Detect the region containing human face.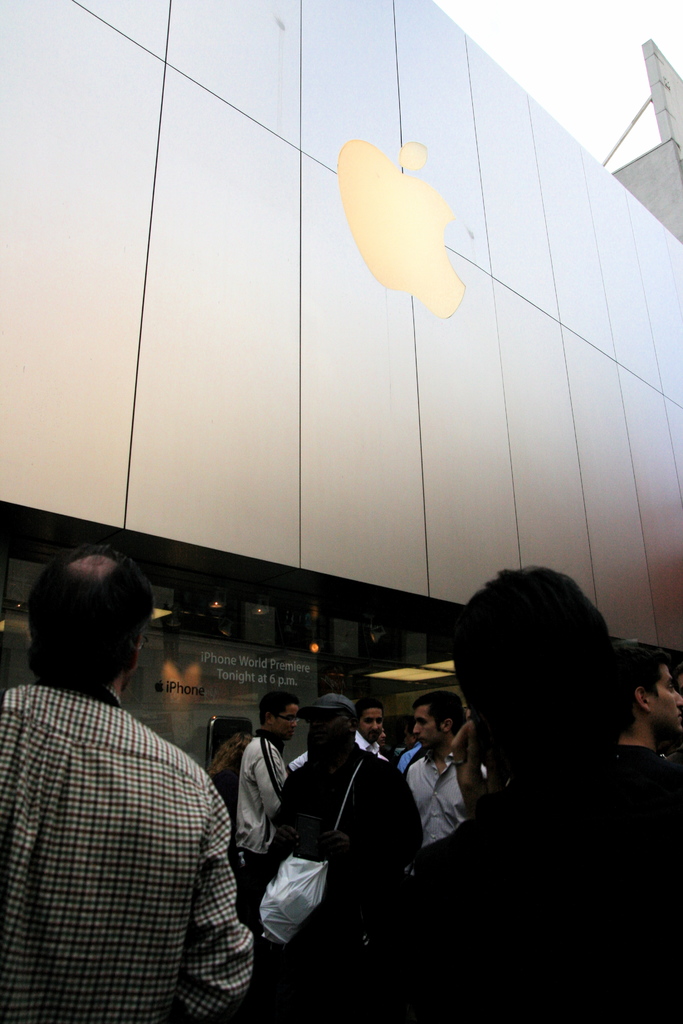
bbox=(415, 708, 445, 750).
